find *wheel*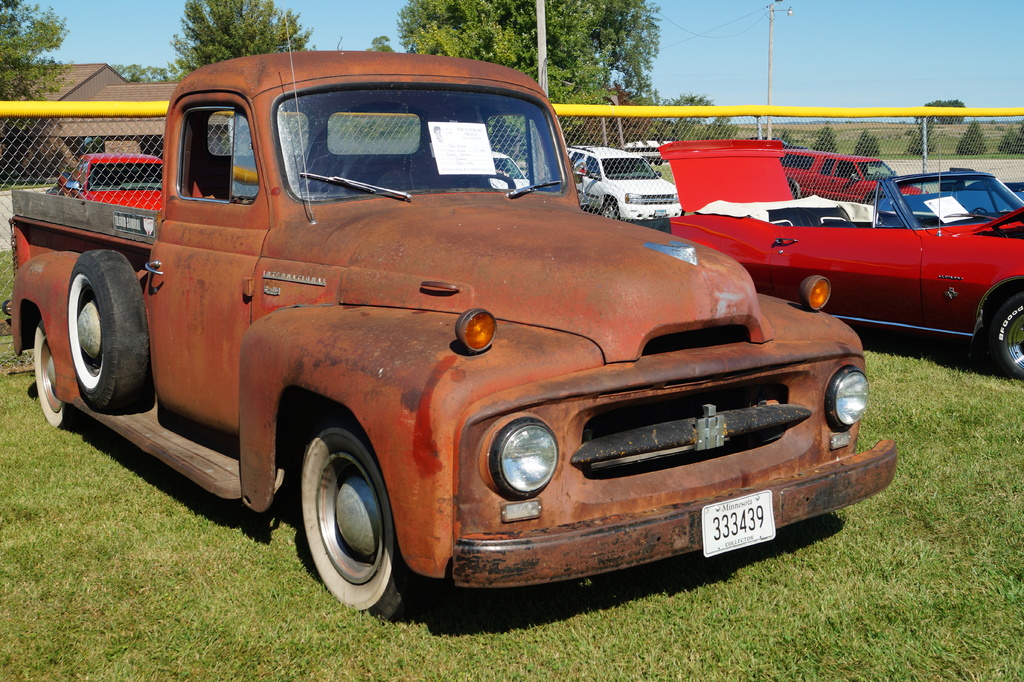
BBox(993, 293, 1023, 385)
